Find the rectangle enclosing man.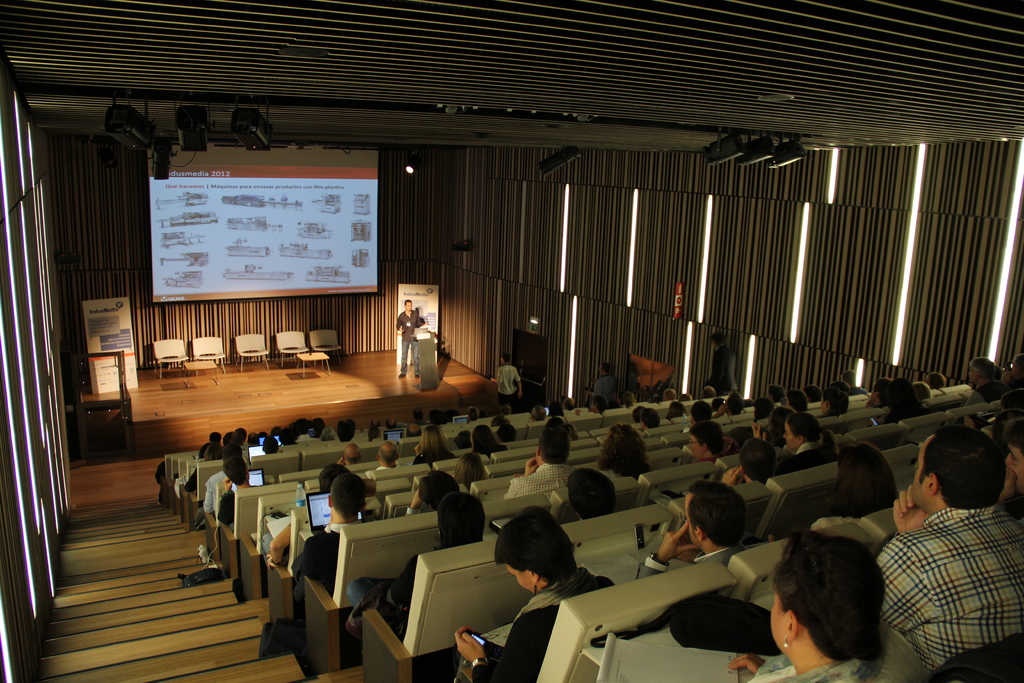
489,355,525,406.
